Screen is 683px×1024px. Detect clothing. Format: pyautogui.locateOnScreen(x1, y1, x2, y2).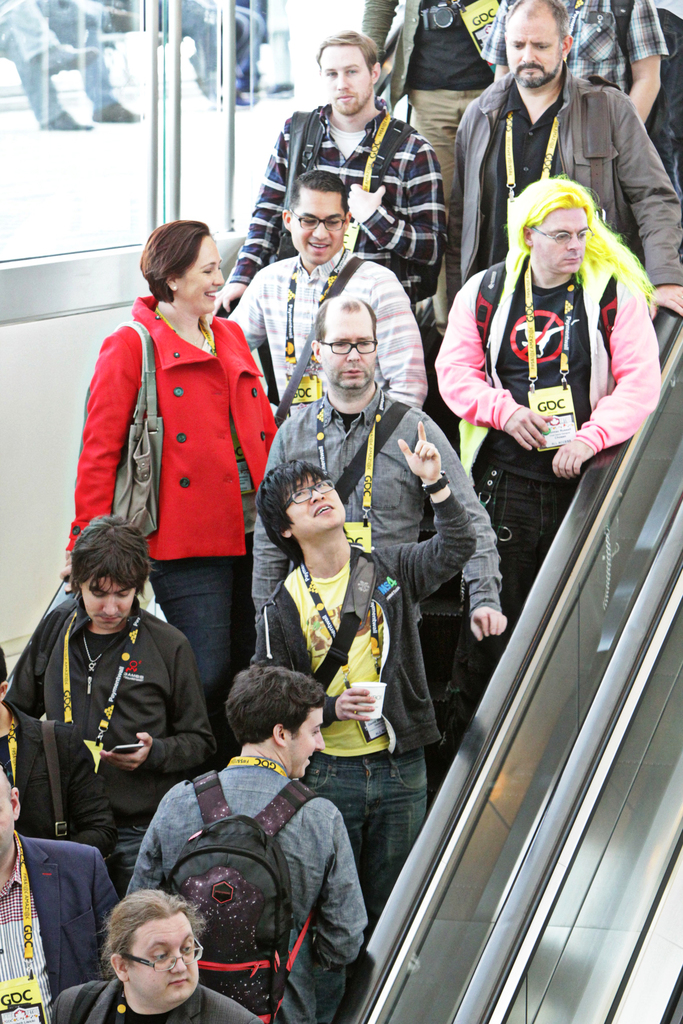
pyautogui.locateOnScreen(256, 391, 516, 631).
